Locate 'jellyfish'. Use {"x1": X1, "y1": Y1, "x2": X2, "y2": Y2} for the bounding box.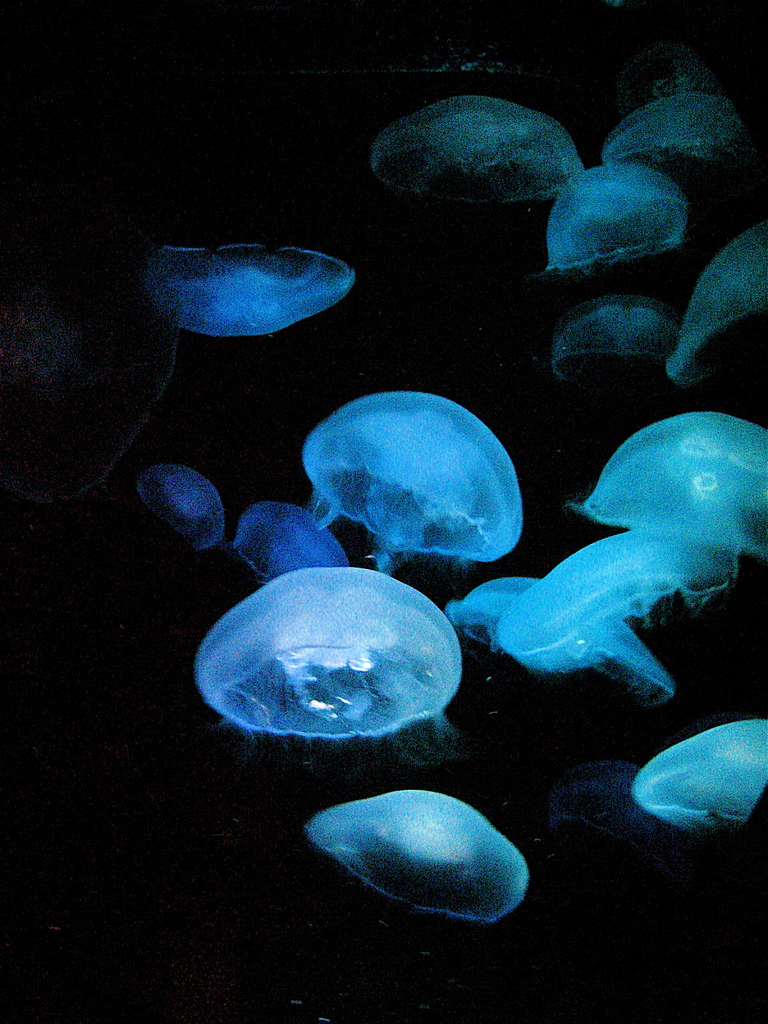
{"x1": 665, "y1": 223, "x2": 767, "y2": 385}.
